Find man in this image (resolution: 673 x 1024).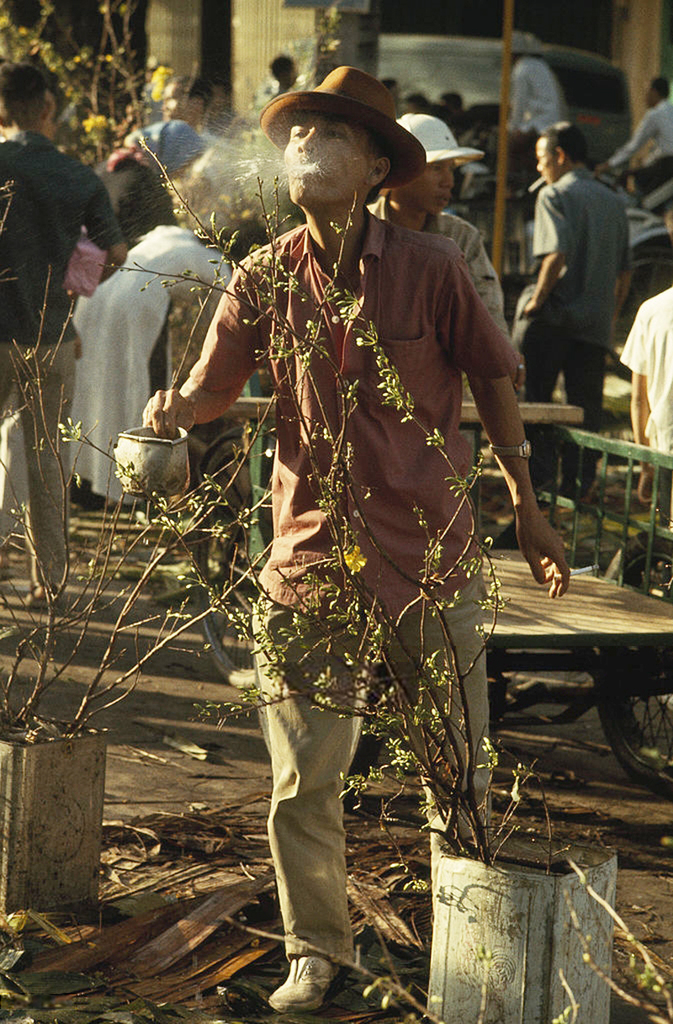
{"x1": 505, "y1": 36, "x2": 561, "y2": 198}.
